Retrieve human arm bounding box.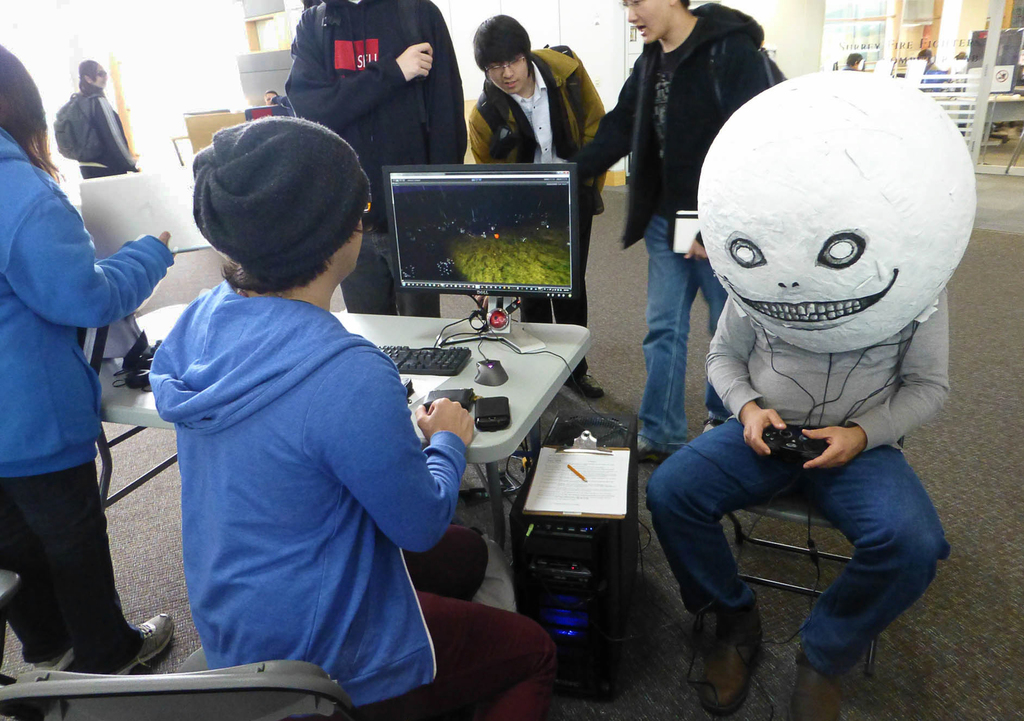
Bounding box: crop(20, 193, 189, 346).
